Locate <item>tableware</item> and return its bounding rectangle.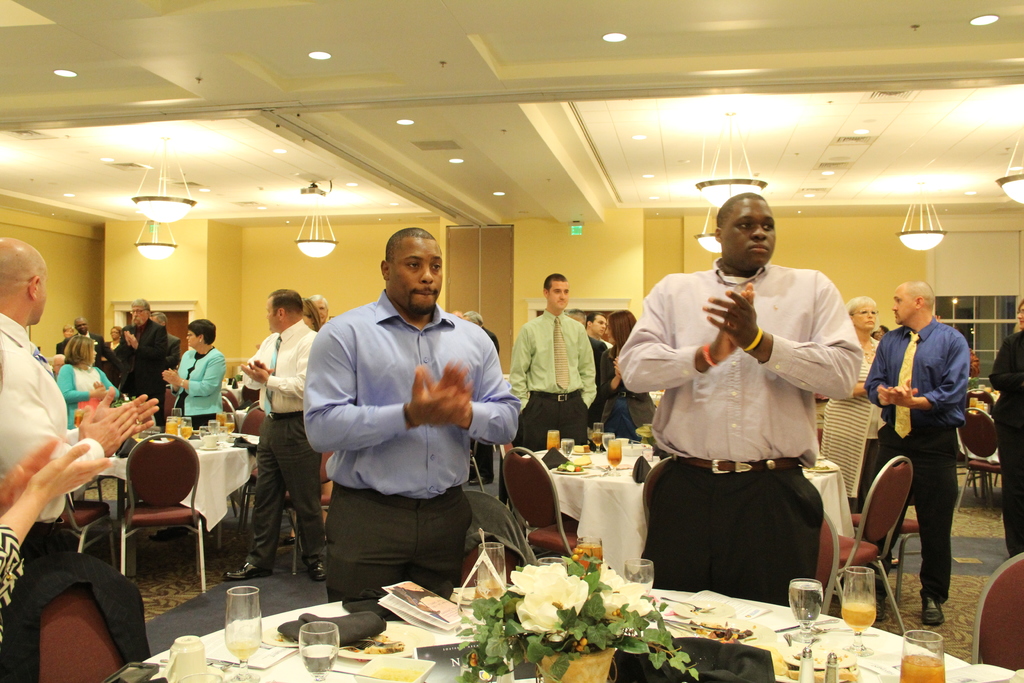
detection(74, 406, 86, 429).
